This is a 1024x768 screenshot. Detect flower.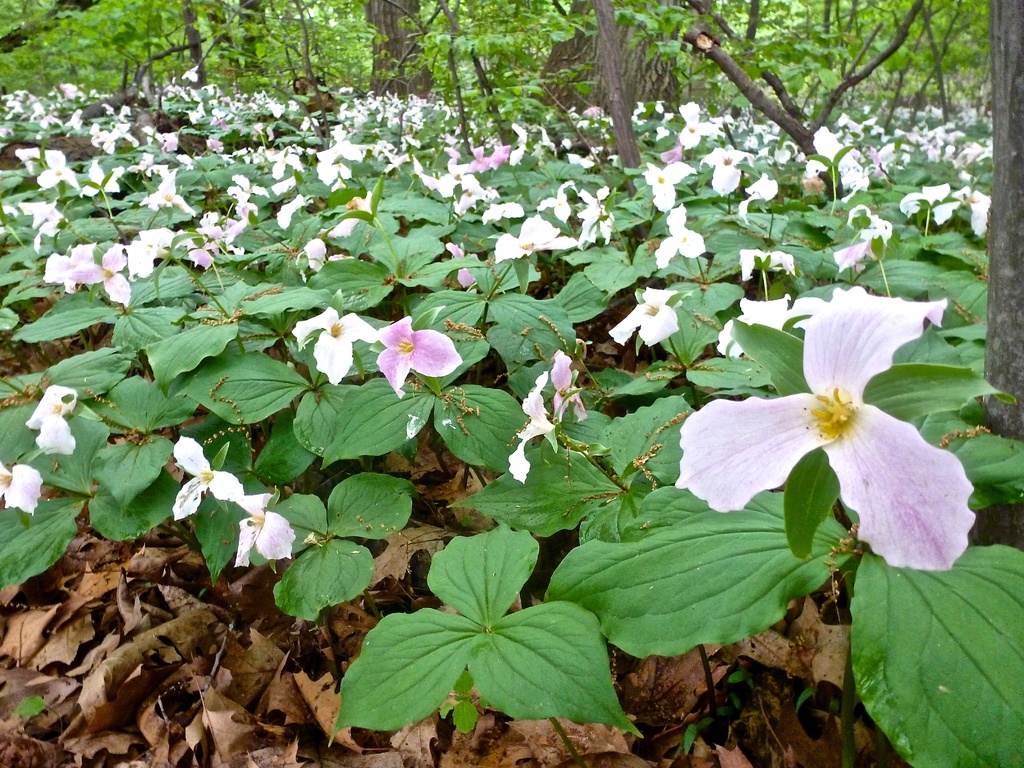
bbox(684, 281, 989, 567).
